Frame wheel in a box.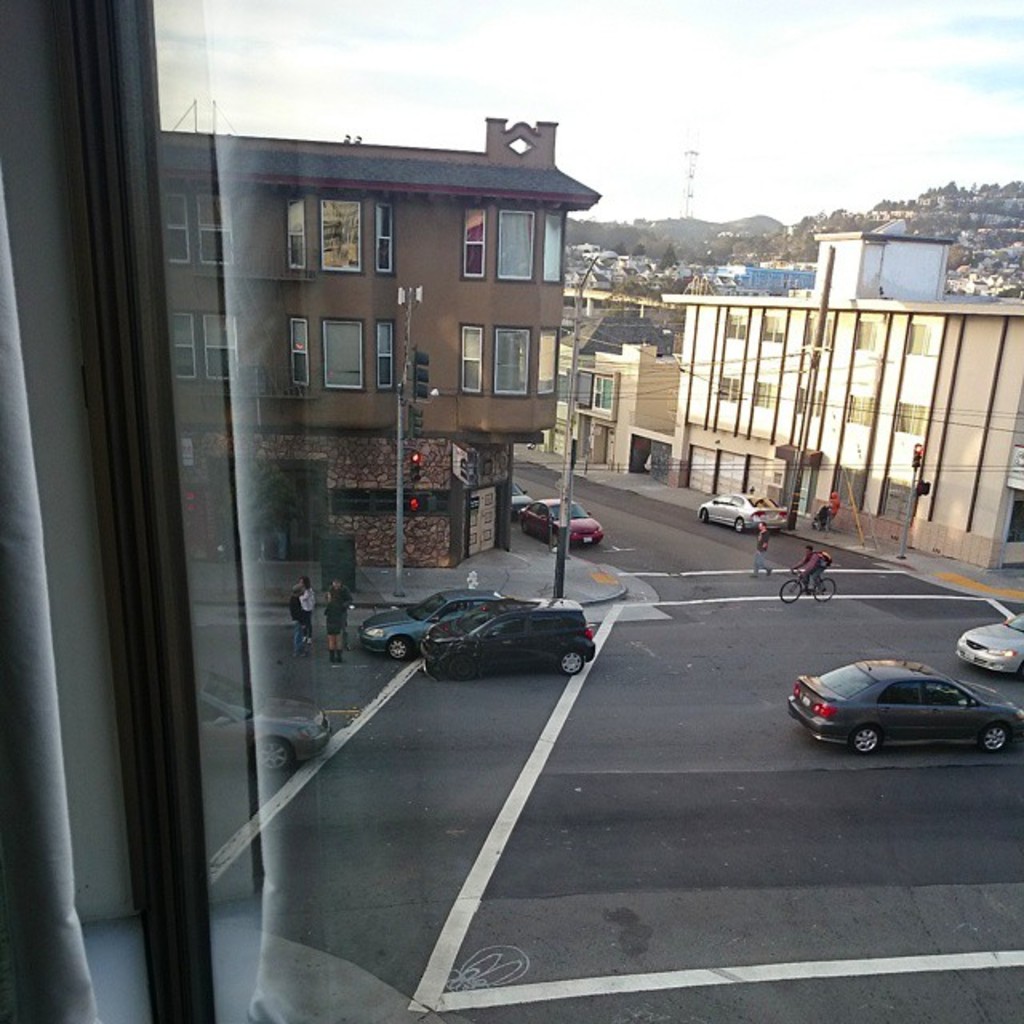
locate(386, 637, 406, 659).
